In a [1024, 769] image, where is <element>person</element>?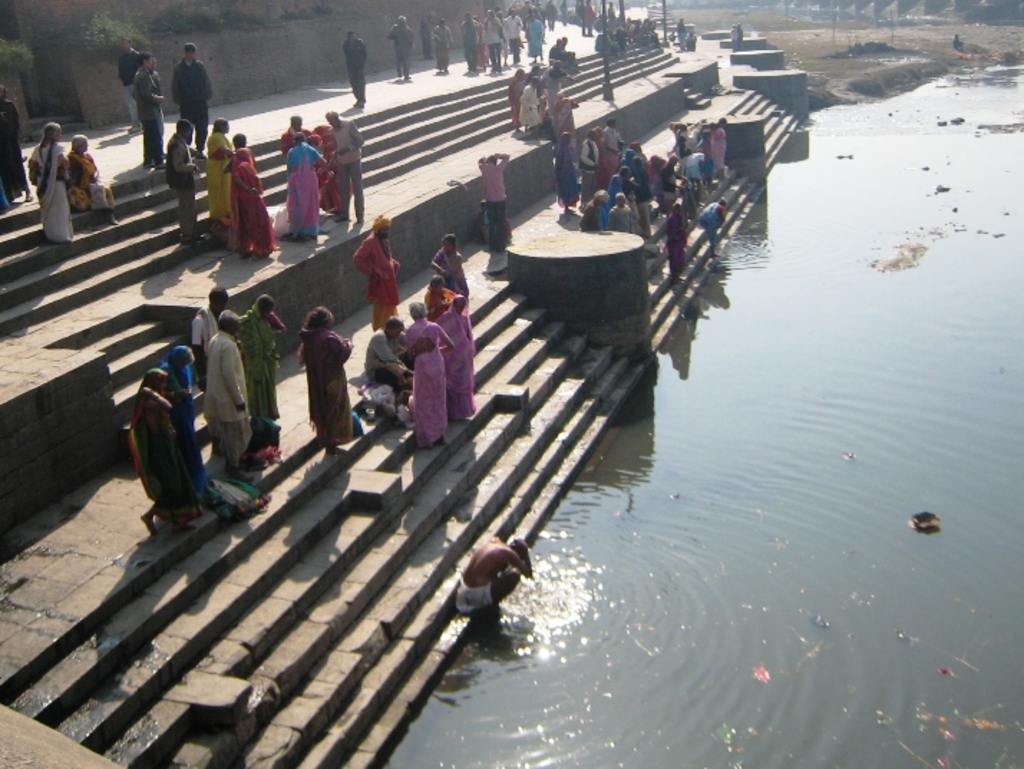
165/119/202/237.
